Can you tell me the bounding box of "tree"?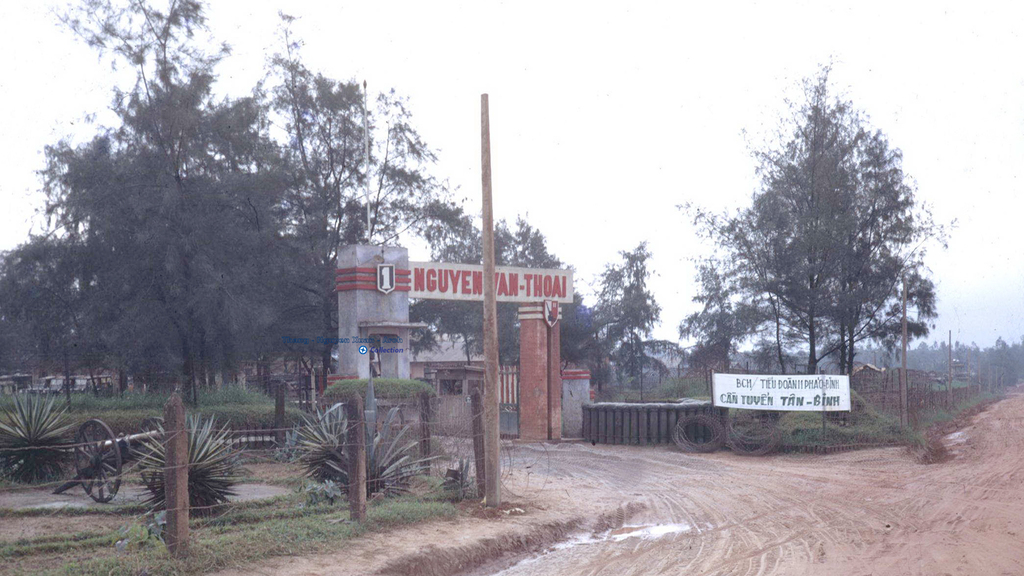
region(680, 259, 771, 372).
